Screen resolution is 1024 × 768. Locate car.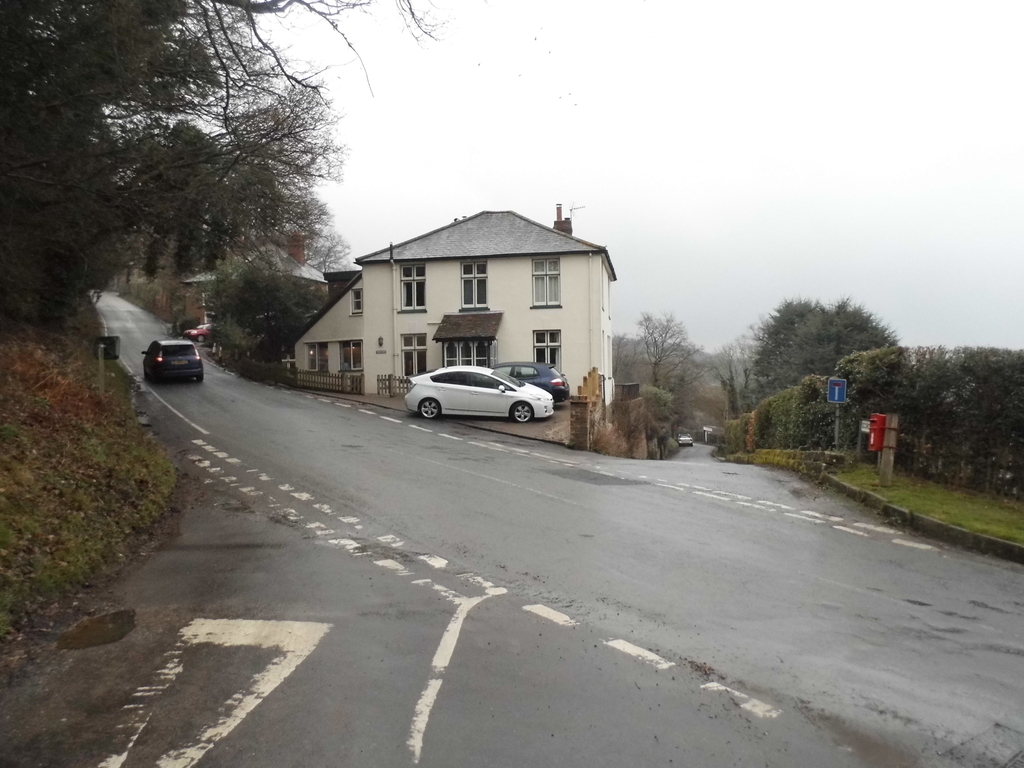
l=678, t=433, r=694, b=446.
